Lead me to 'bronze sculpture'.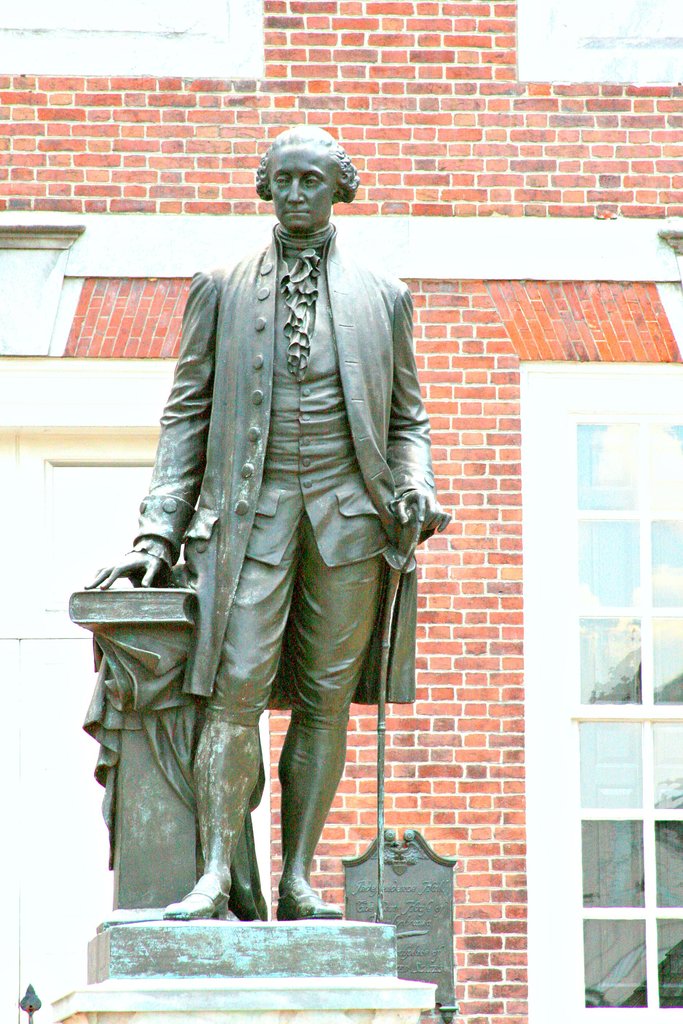
Lead to 99,106,480,933.
